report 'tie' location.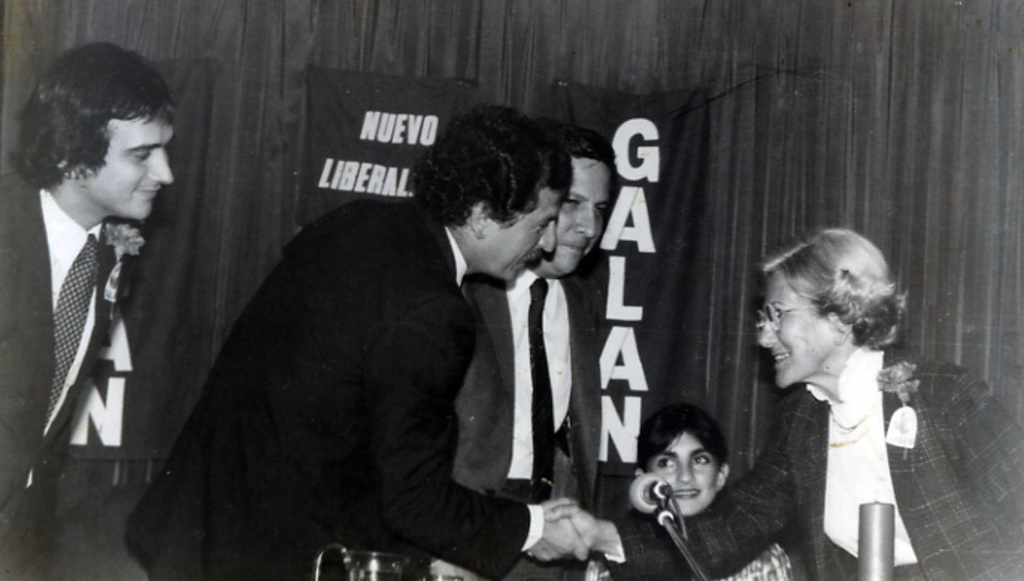
Report: <bbox>43, 232, 103, 430</bbox>.
